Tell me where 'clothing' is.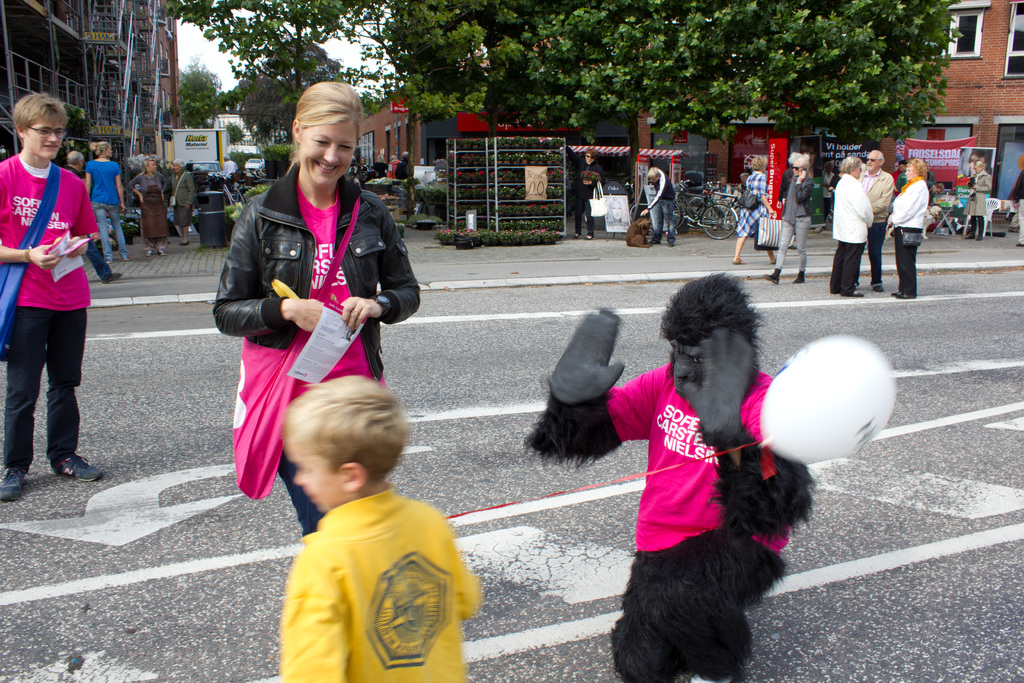
'clothing' is at crop(167, 171, 193, 229).
